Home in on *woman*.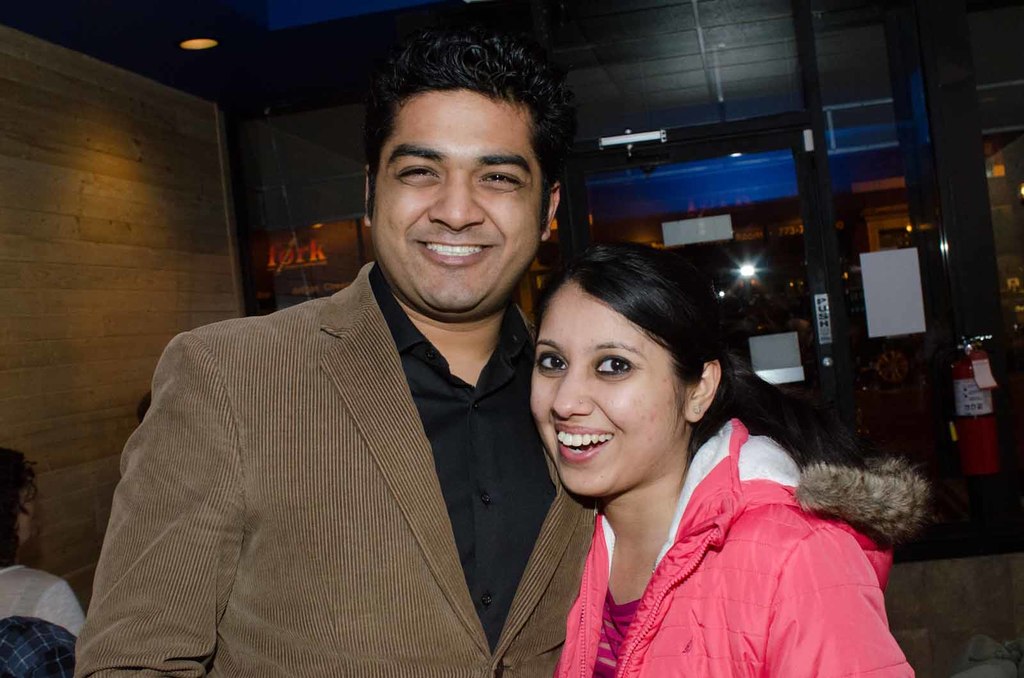
Homed in at {"left": 529, "top": 242, "right": 924, "bottom": 677}.
